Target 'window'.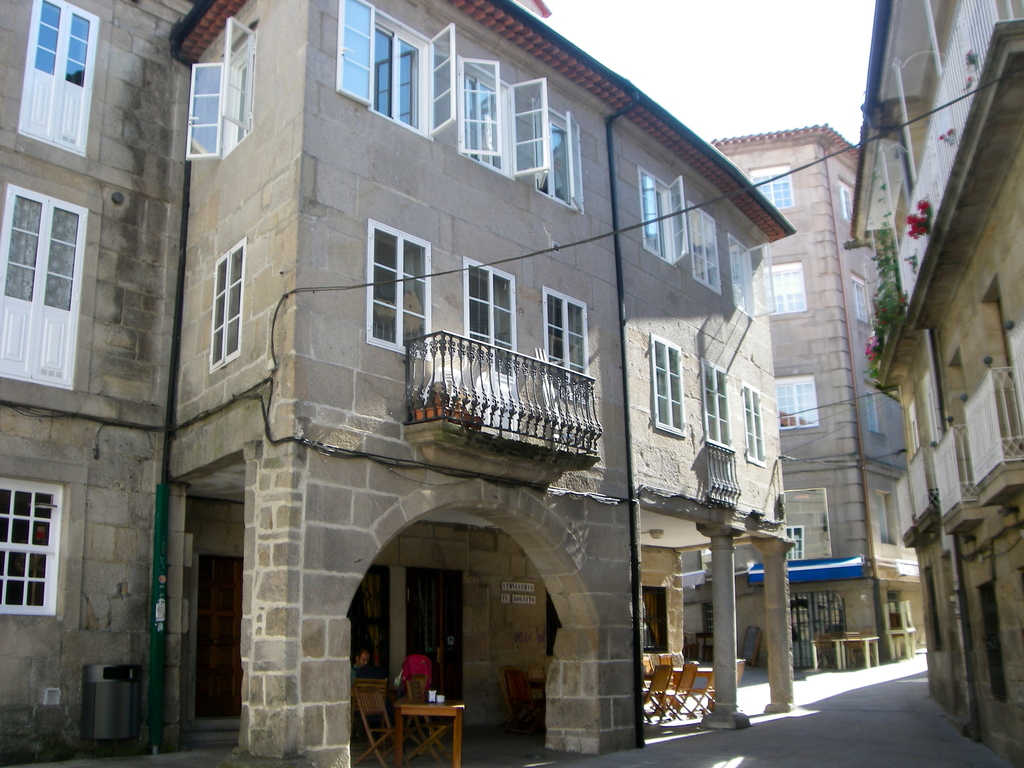
Target region: l=701, t=362, r=727, b=449.
